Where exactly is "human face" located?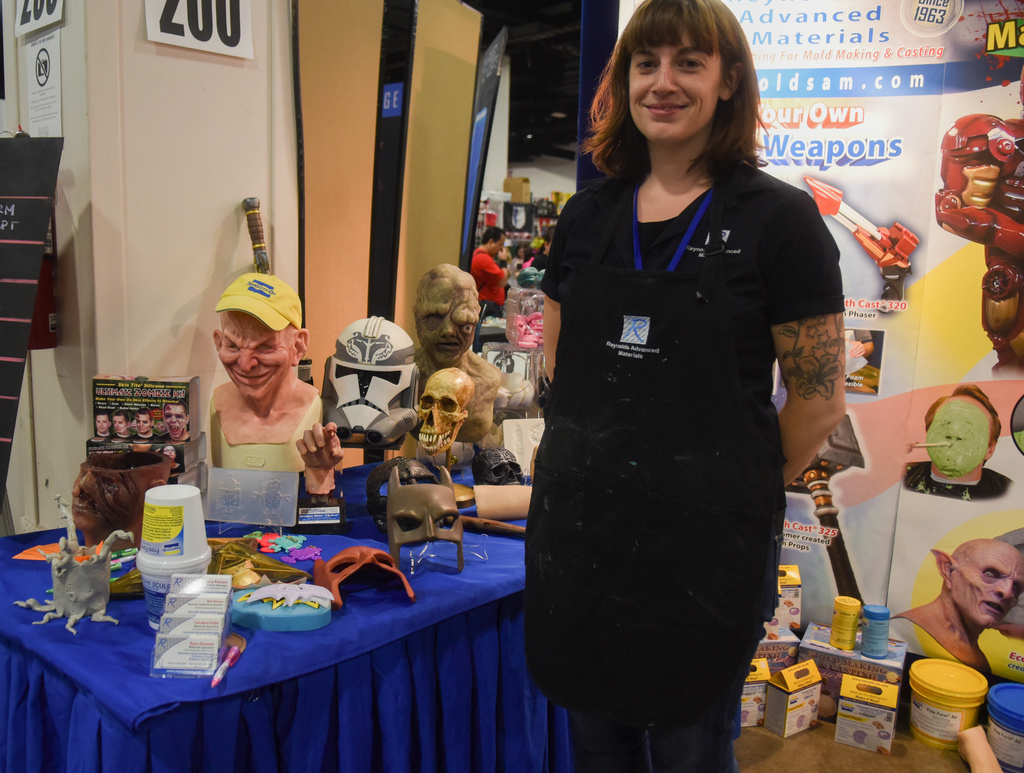
Its bounding box is left=111, top=418, right=125, bottom=434.
